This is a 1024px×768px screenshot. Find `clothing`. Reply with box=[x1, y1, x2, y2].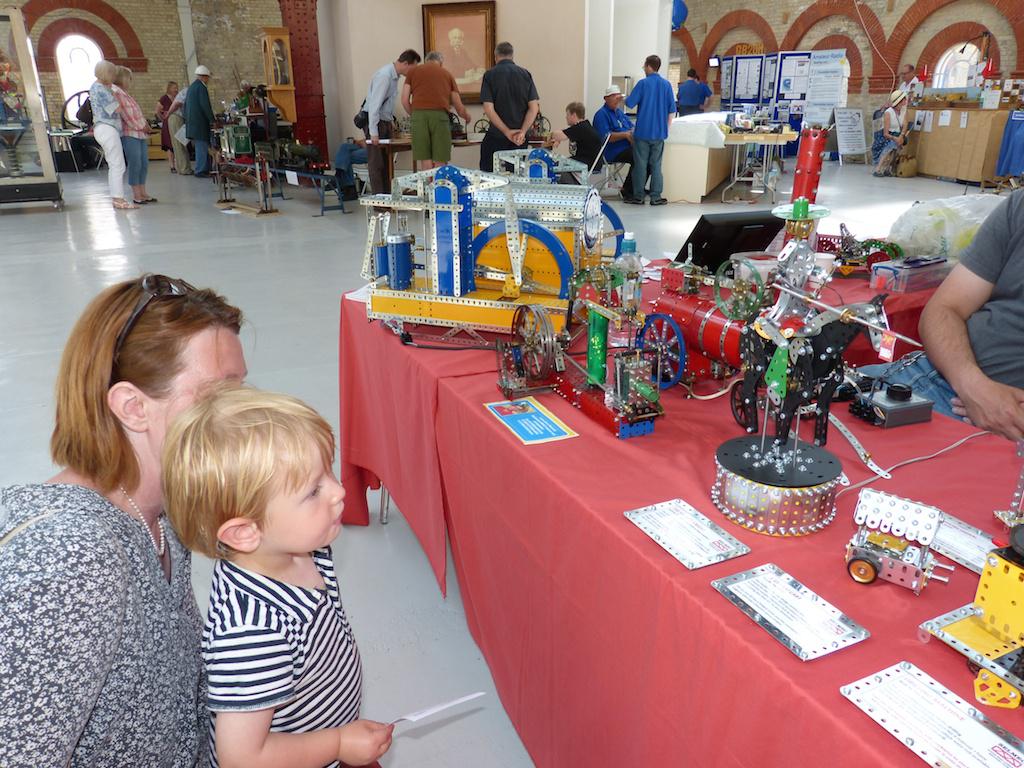
box=[592, 101, 630, 160].
